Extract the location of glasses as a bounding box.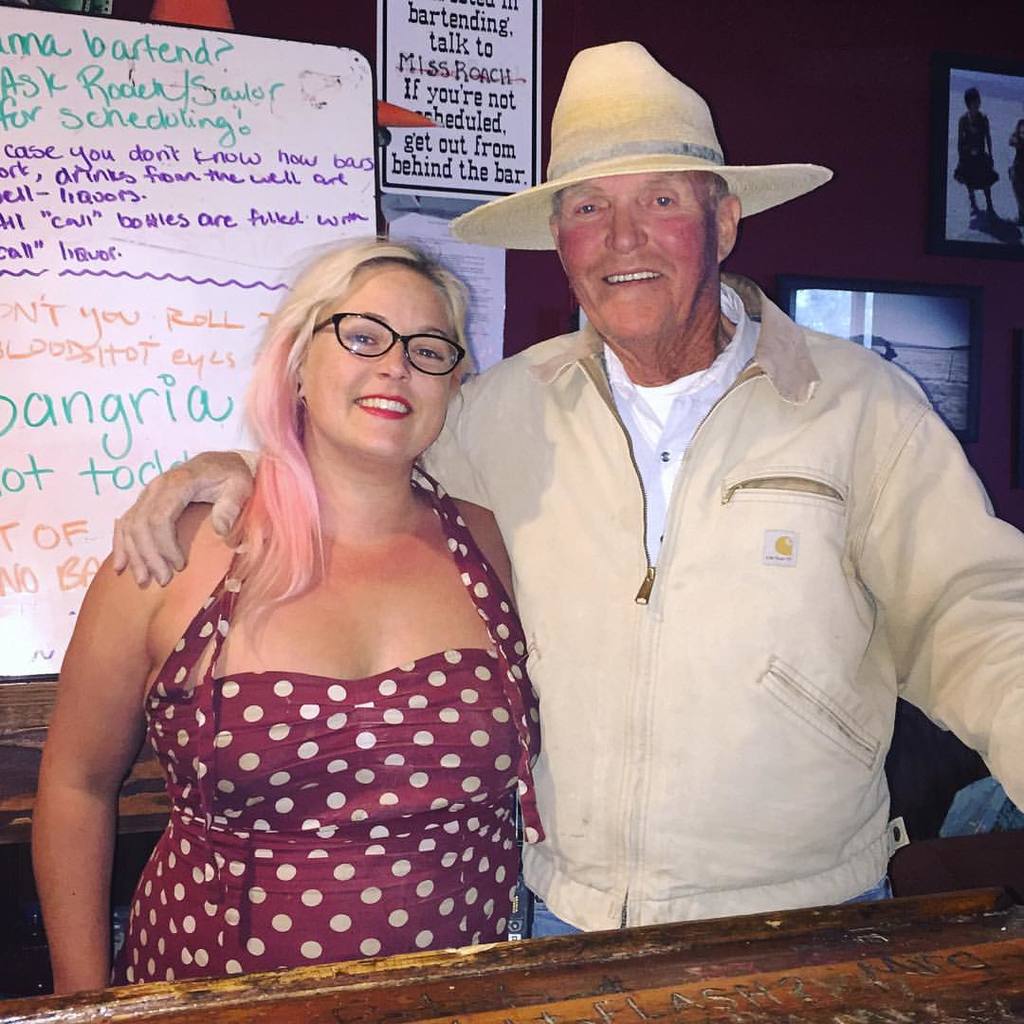
x1=305 y1=305 x2=466 y2=376.
